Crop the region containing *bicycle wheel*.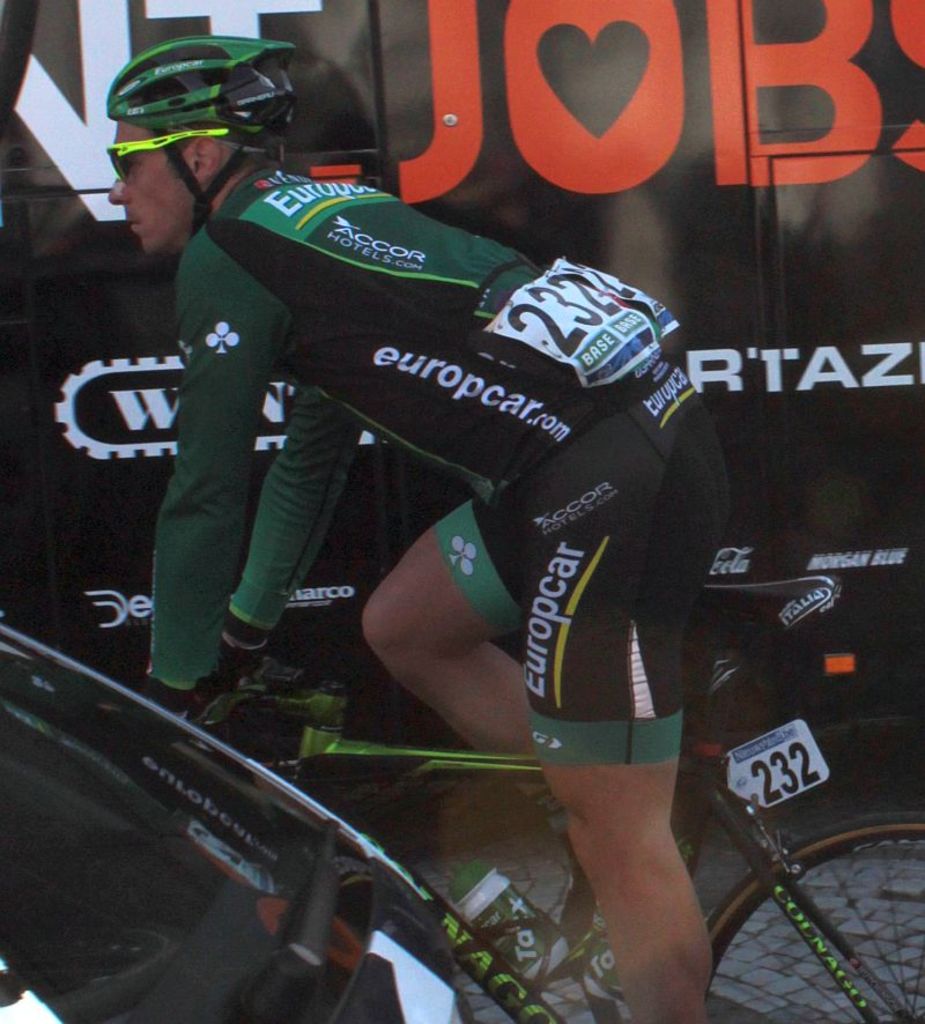
Crop region: (0,908,194,1023).
